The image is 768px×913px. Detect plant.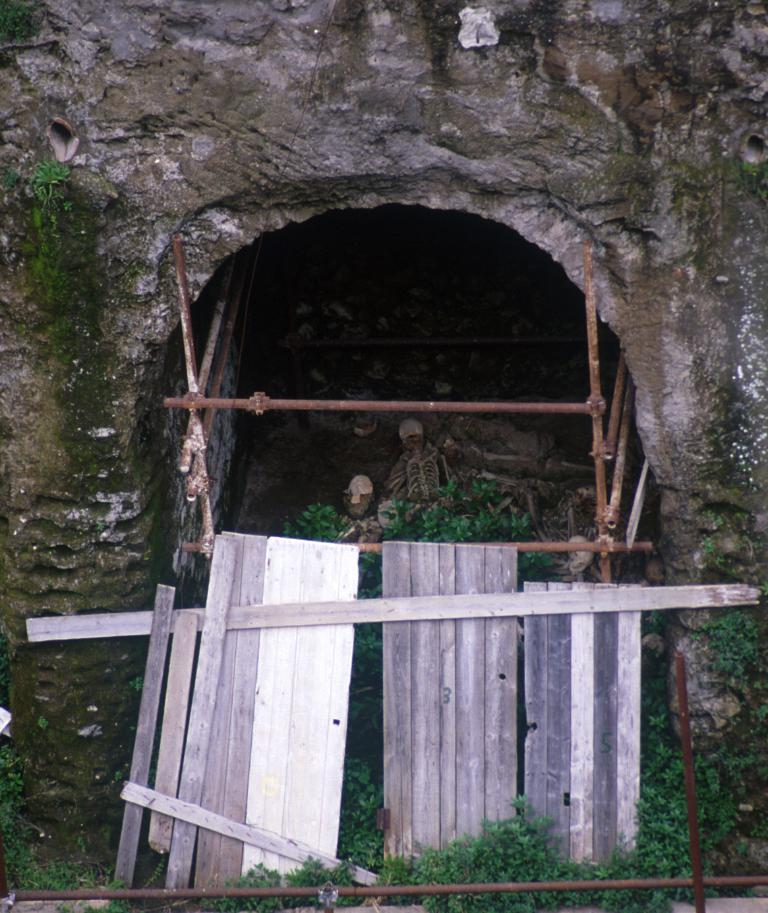
Detection: BBox(32, 152, 69, 188).
